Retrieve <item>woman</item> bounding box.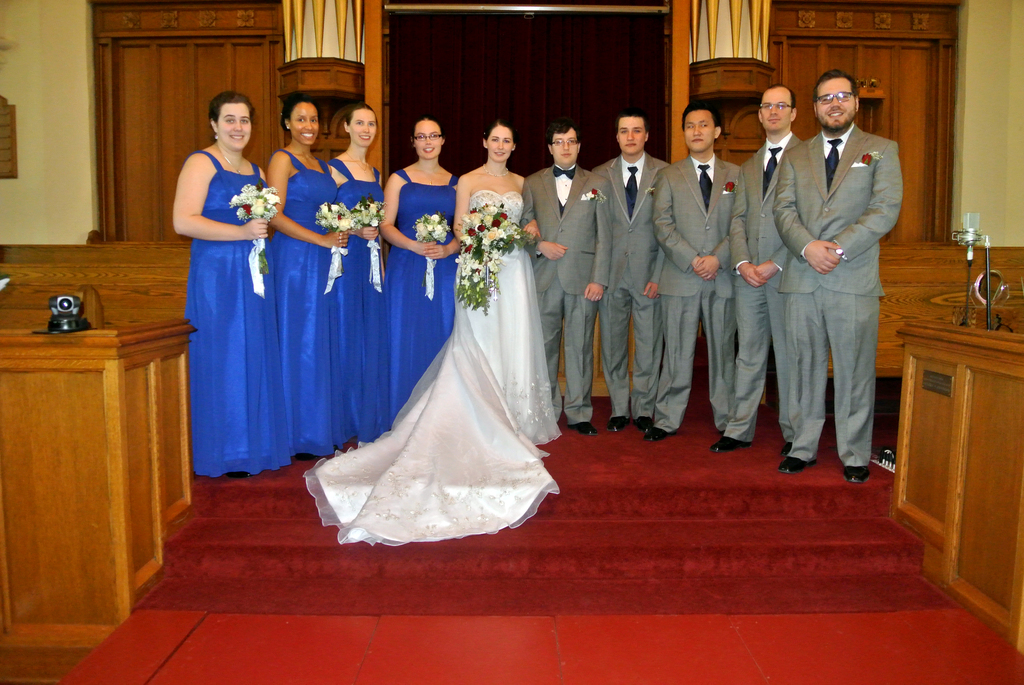
Bounding box: (left=170, top=94, right=269, bottom=473).
